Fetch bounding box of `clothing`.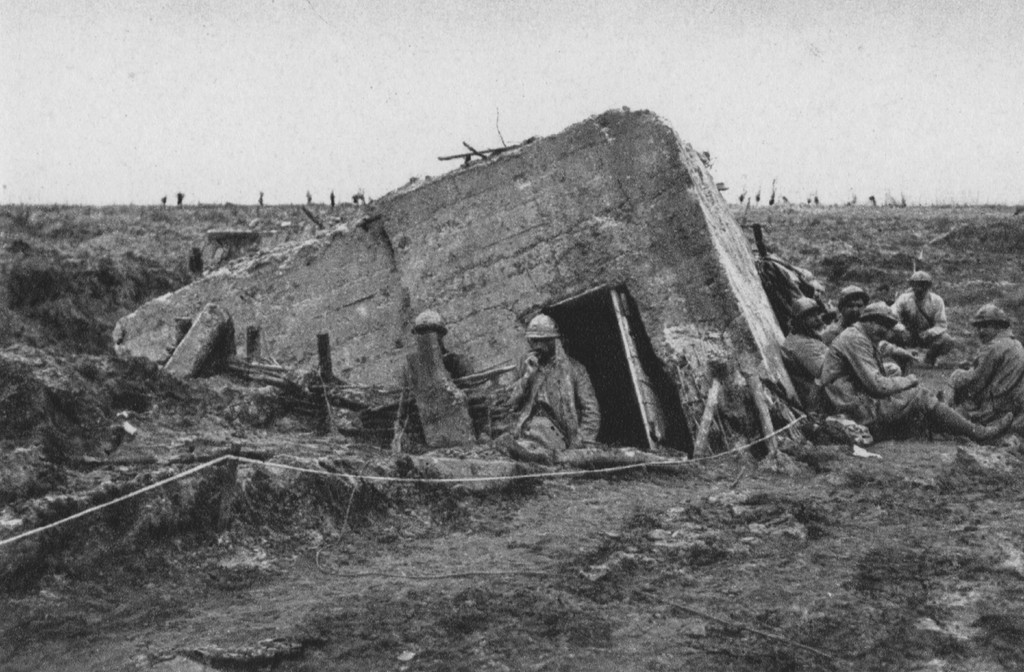
Bbox: [820, 325, 940, 436].
